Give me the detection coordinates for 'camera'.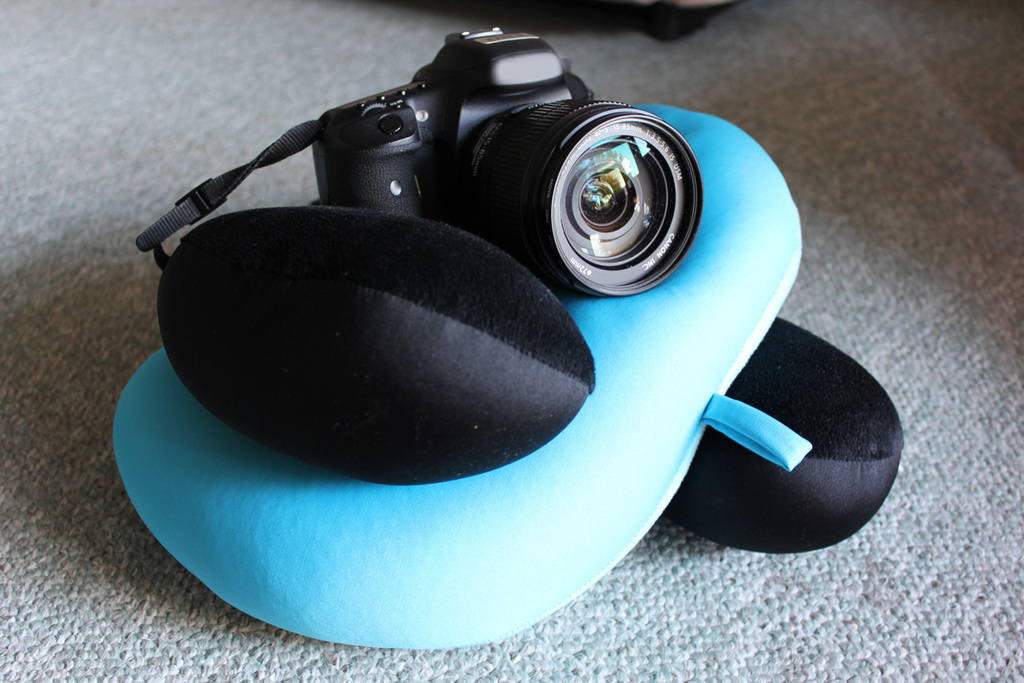
bbox(308, 21, 706, 302).
